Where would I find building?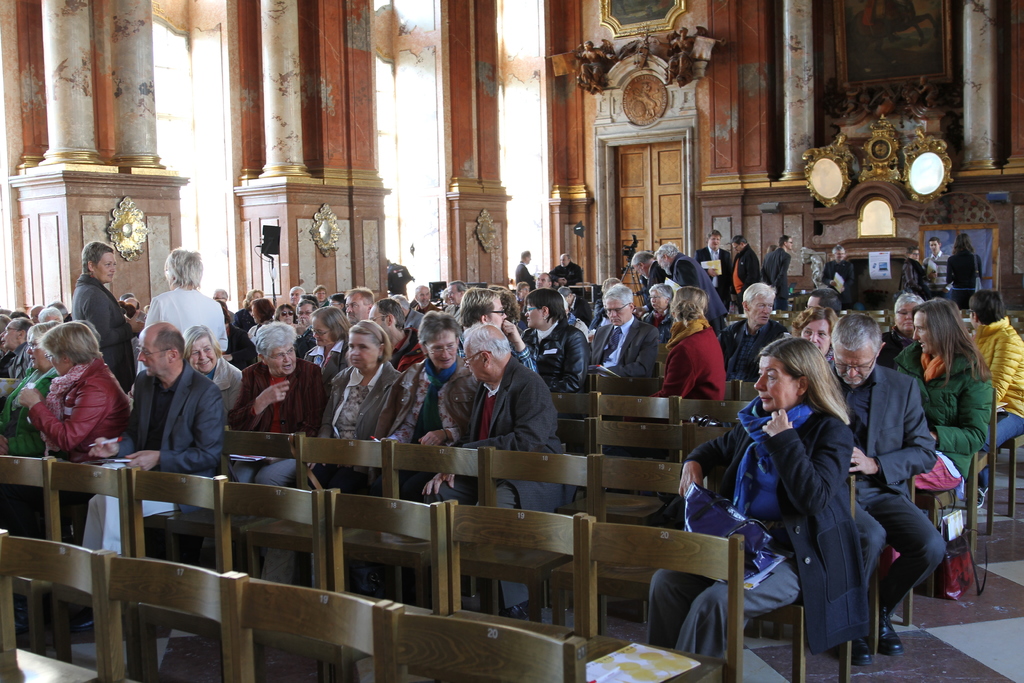
At x1=0, y1=0, x2=1023, y2=682.
